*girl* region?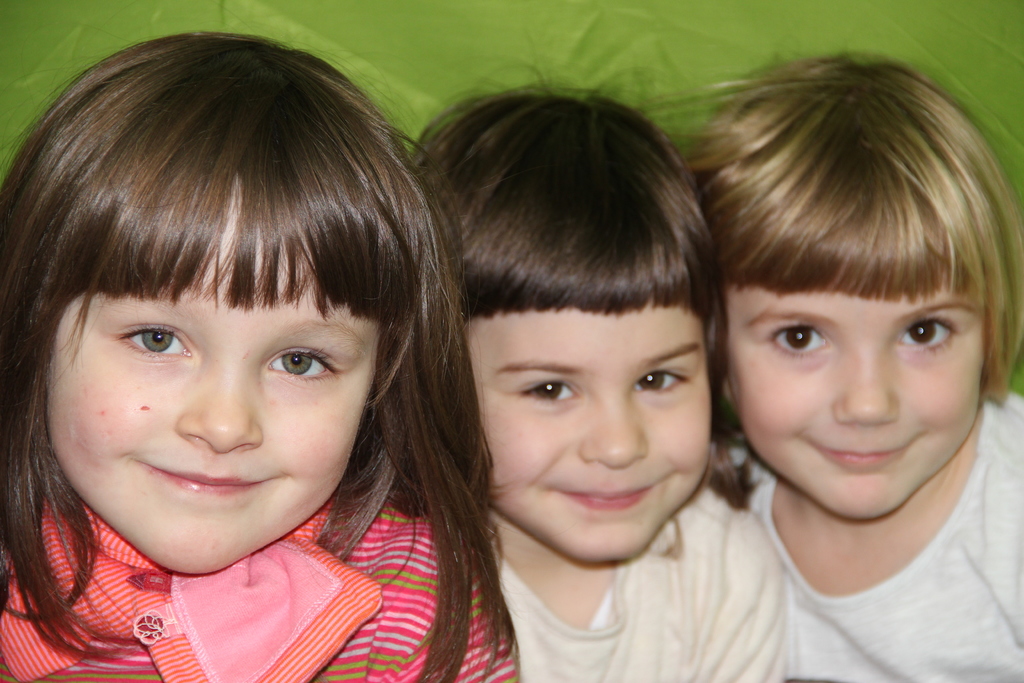
box(650, 51, 1023, 682)
